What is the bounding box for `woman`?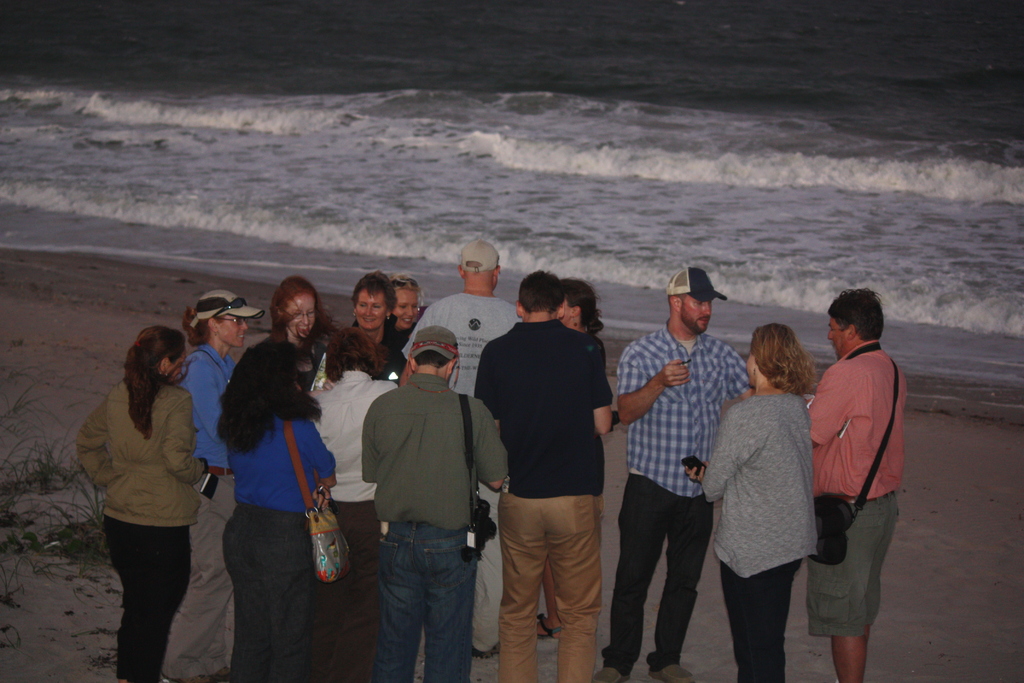
locate(540, 272, 609, 636).
